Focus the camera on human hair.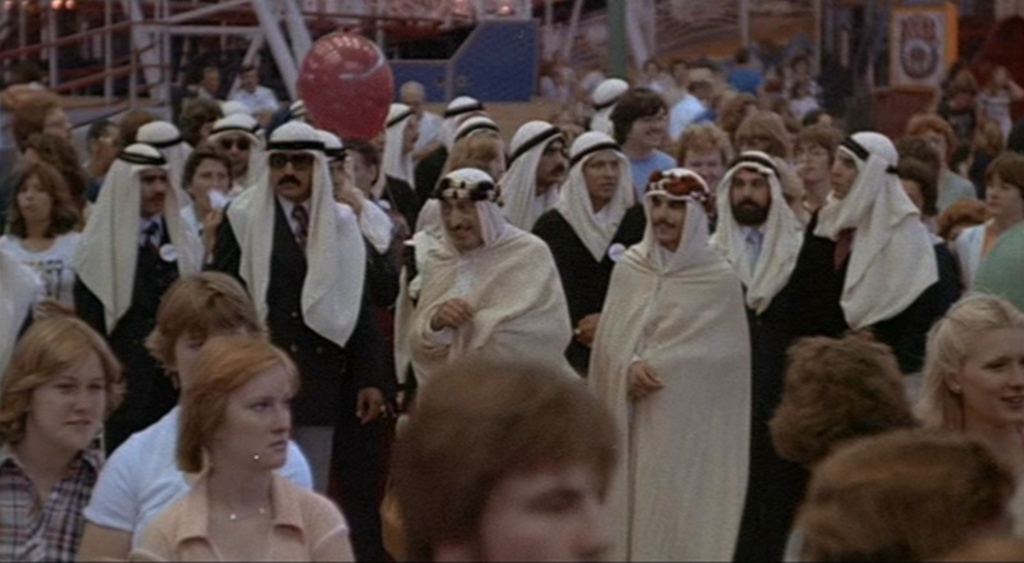
Focus region: 979, 151, 1023, 197.
